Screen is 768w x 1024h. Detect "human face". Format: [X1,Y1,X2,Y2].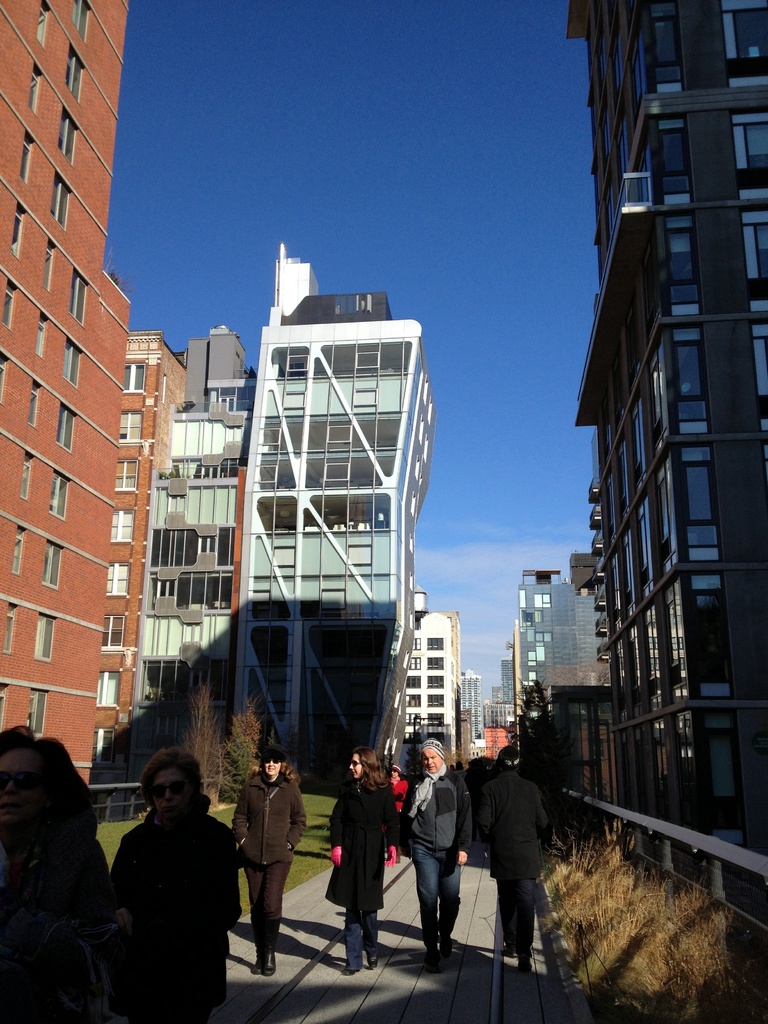
[390,767,397,777].
